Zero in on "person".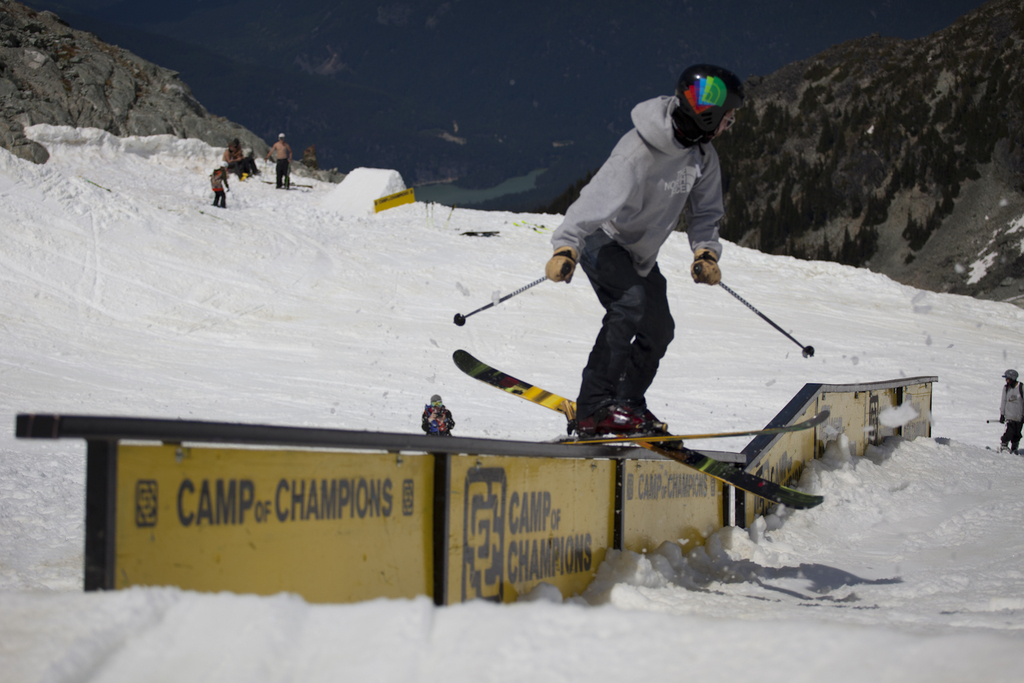
Zeroed in: detection(541, 45, 739, 486).
